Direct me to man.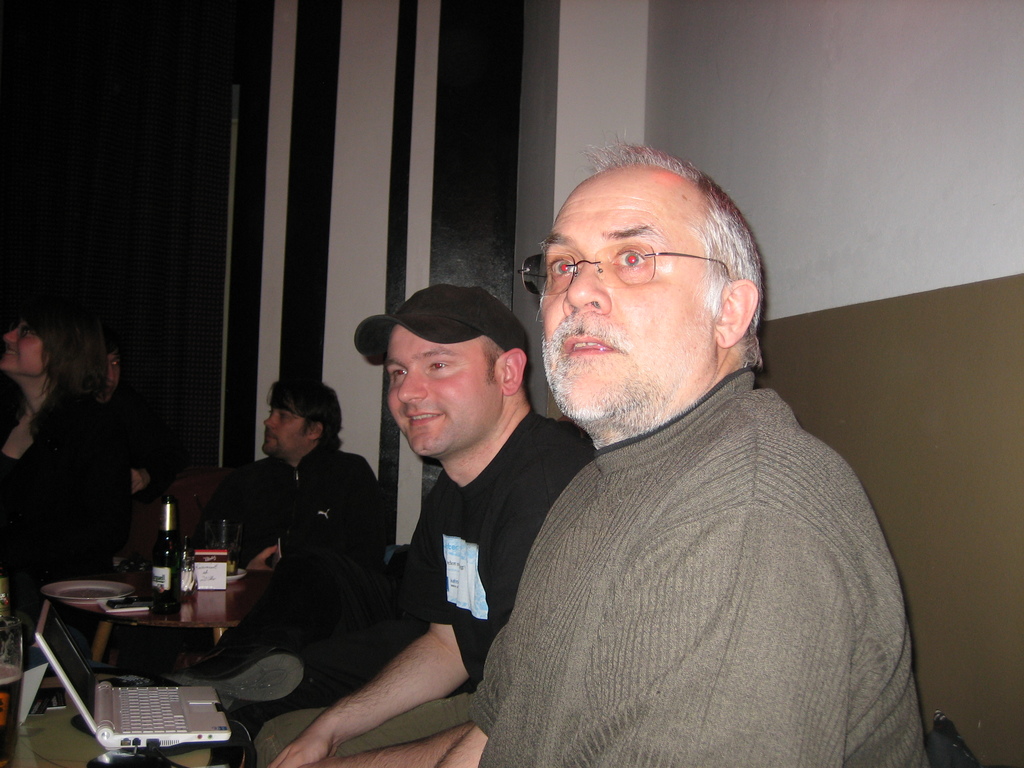
Direction: [left=376, top=152, right=936, bottom=756].
